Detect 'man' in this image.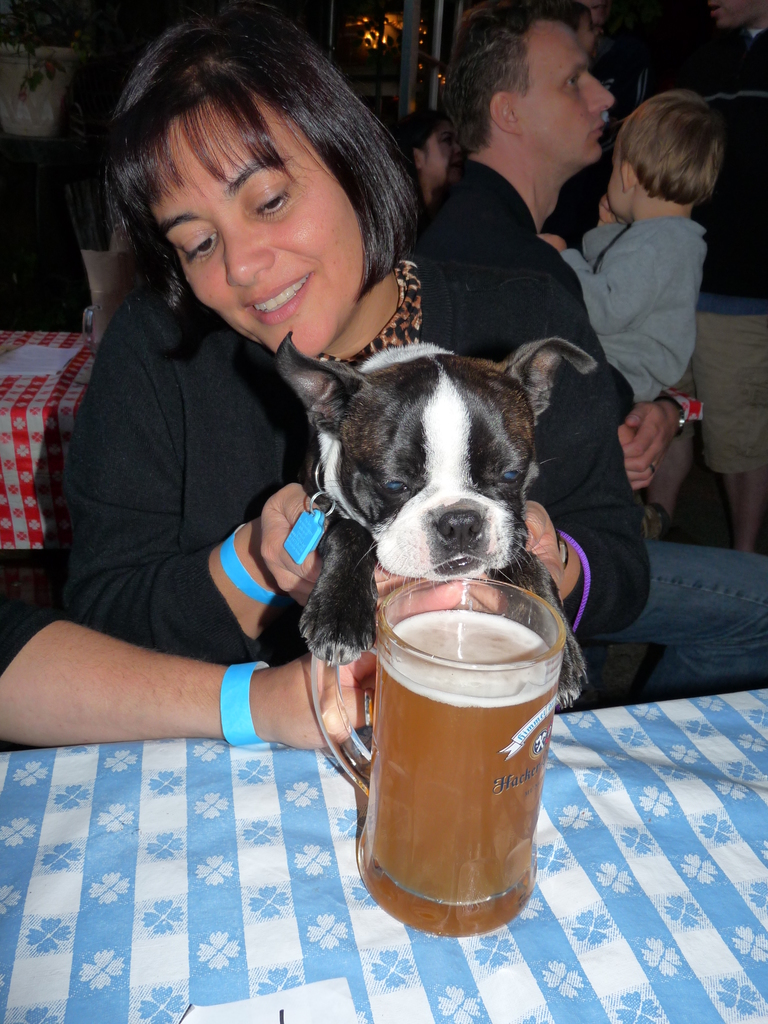
Detection: (left=413, top=12, right=767, bottom=705).
